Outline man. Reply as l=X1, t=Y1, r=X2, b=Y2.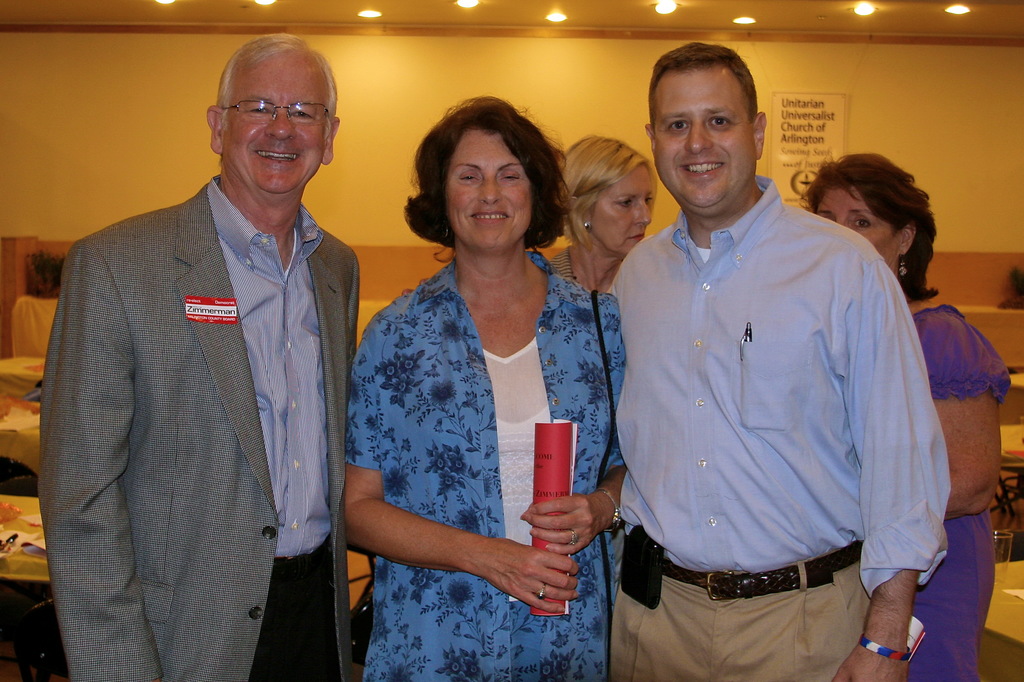
l=17, t=8, r=396, b=665.
